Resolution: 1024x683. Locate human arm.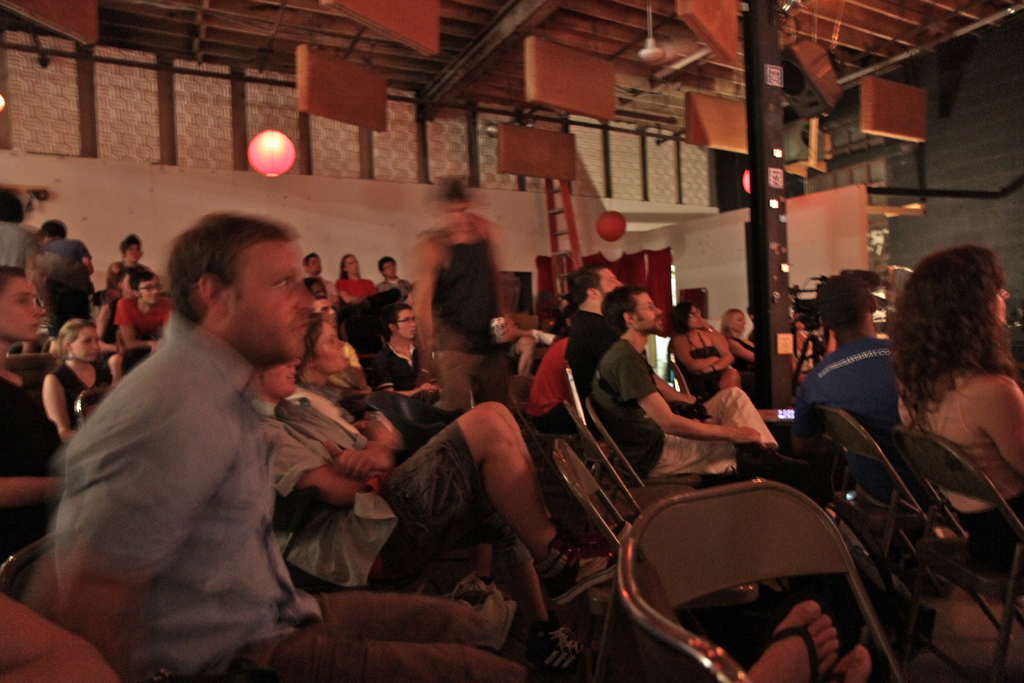
bbox=[620, 353, 769, 447].
